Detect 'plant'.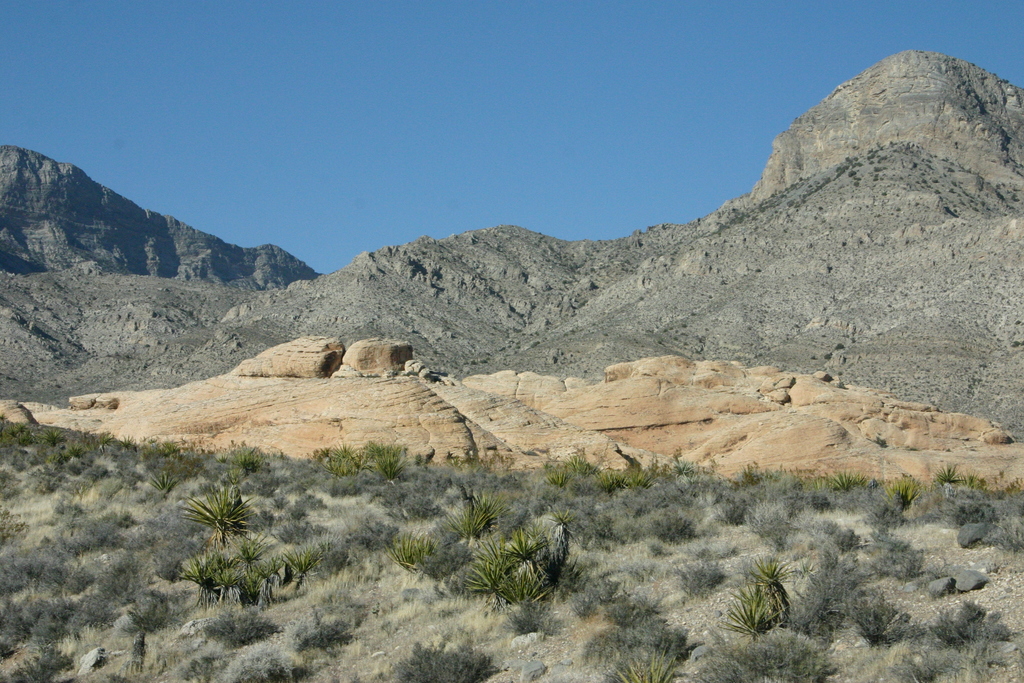
Detected at x1=109 y1=588 x2=168 y2=643.
